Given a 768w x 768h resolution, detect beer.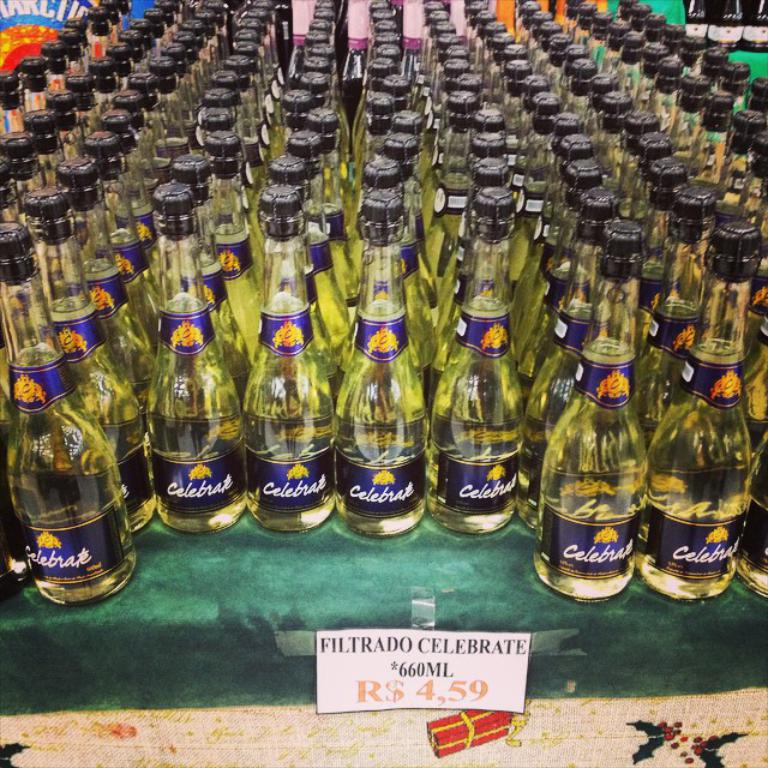
(461,97,526,169).
